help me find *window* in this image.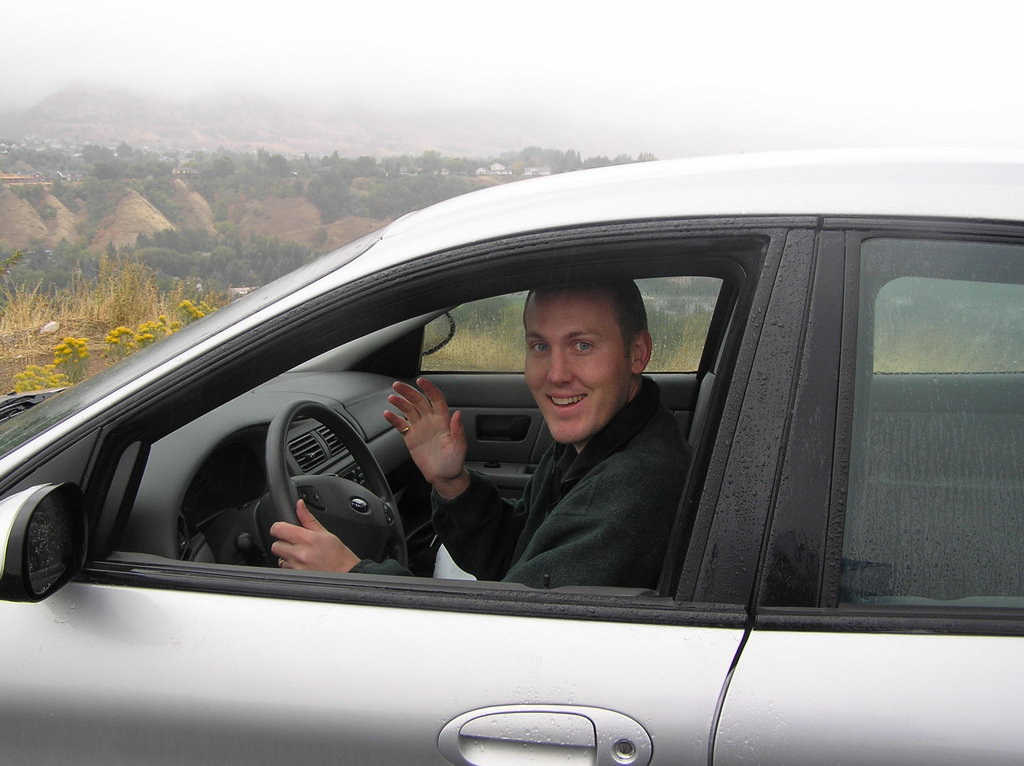
Found it: {"left": 132, "top": 269, "right": 759, "bottom": 595}.
